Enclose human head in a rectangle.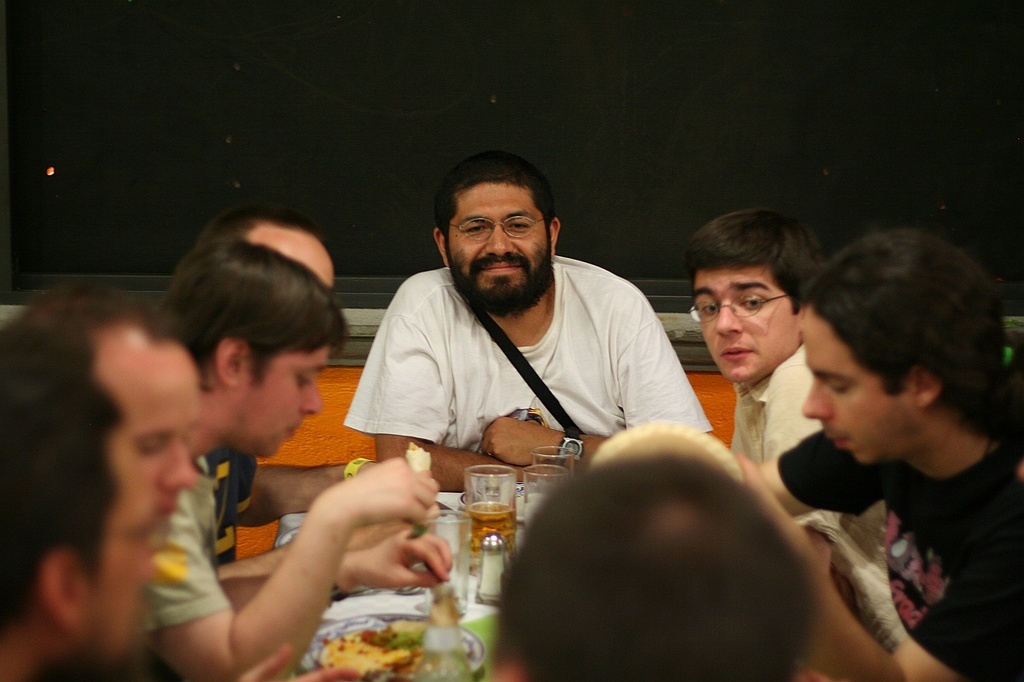
box(436, 149, 564, 321).
